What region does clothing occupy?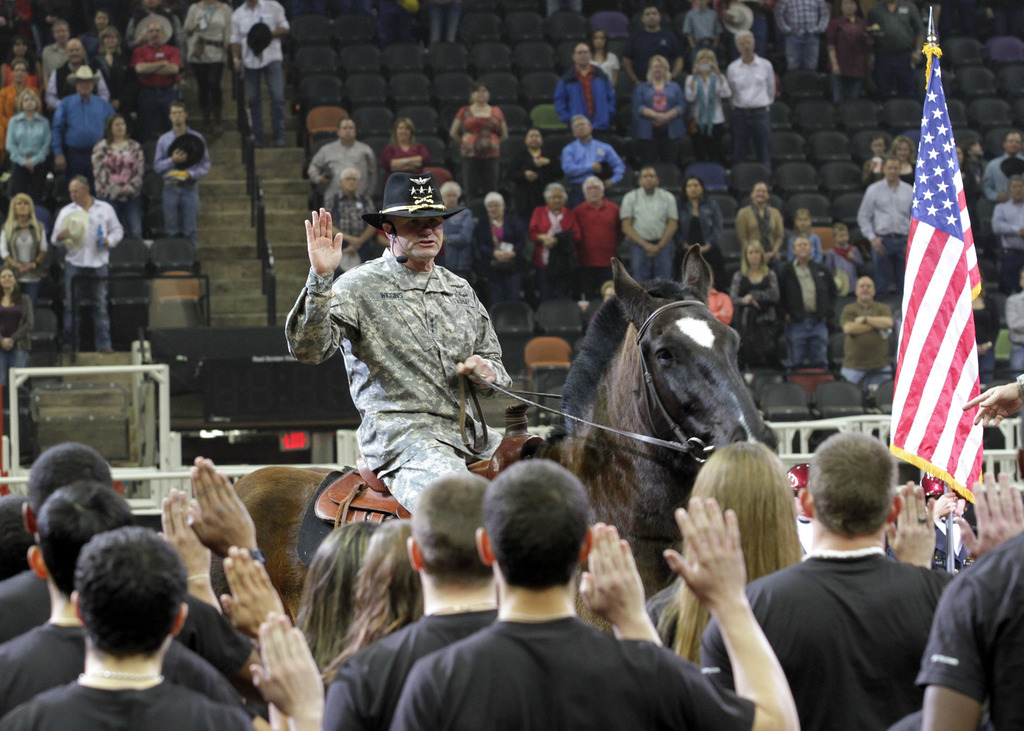
BBox(822, 242, 866, 302).
